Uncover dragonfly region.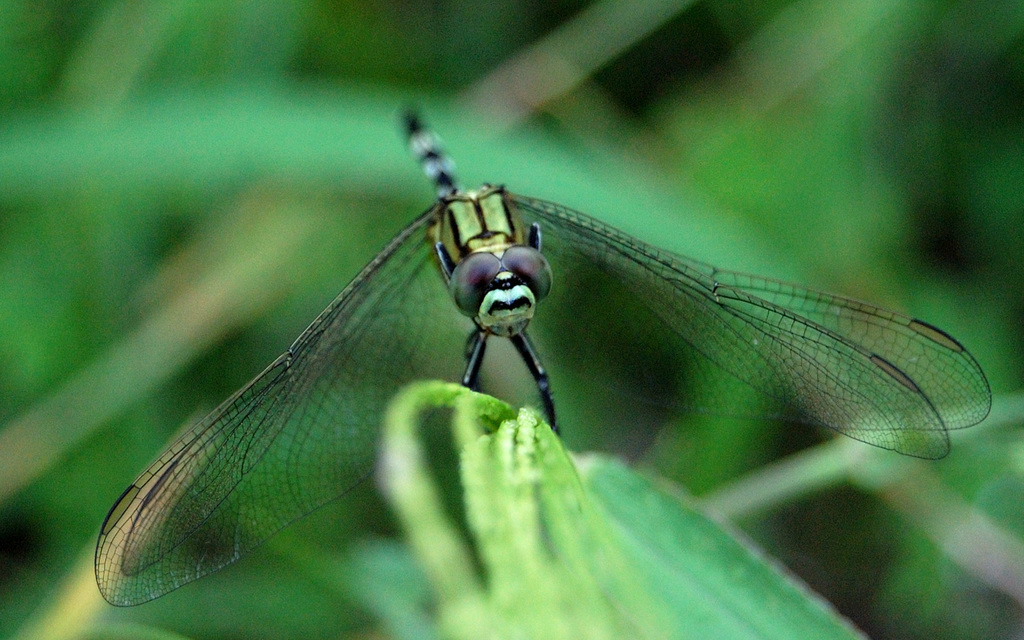
Uncovered: <bbox>94, 102, 991, 608</bbox>.
